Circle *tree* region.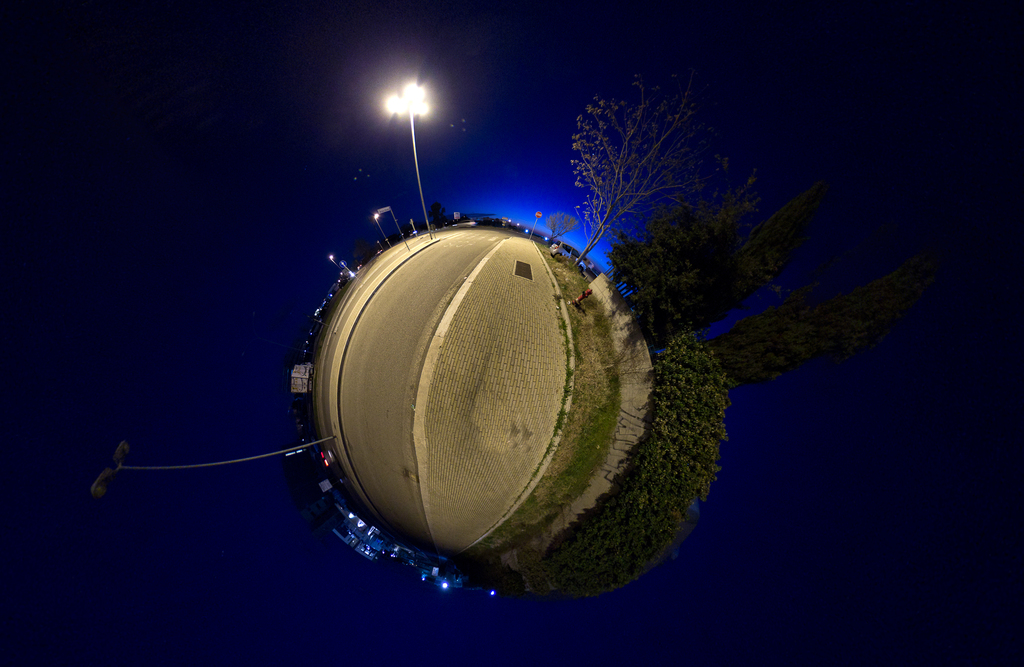
Region: x1=564 y1=74 x2=701 y2=263.
